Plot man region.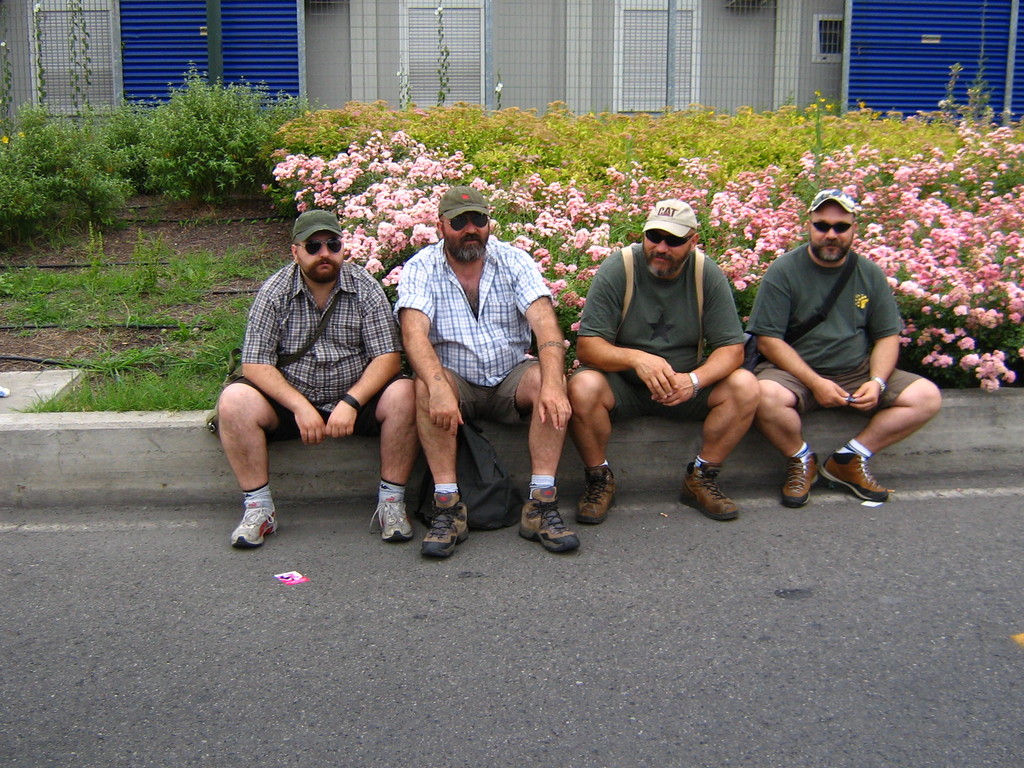
Plotted at 389:183:582:559.
